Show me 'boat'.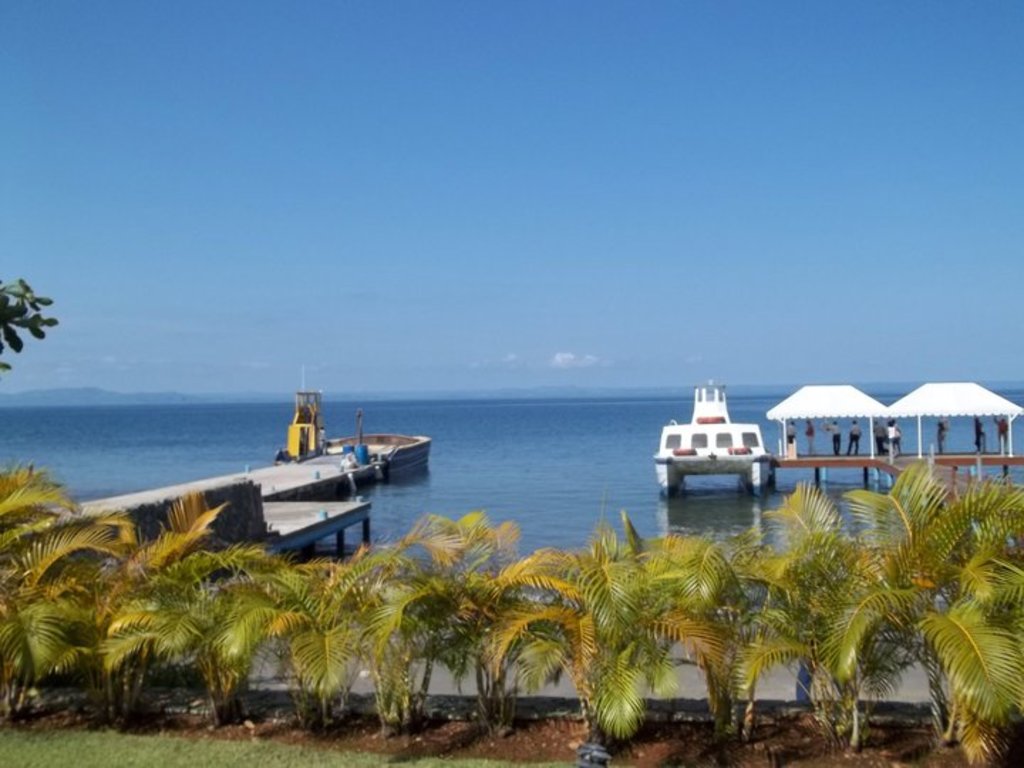
'boat' is here: (left=643, top=407, right=799, bottom=523).
